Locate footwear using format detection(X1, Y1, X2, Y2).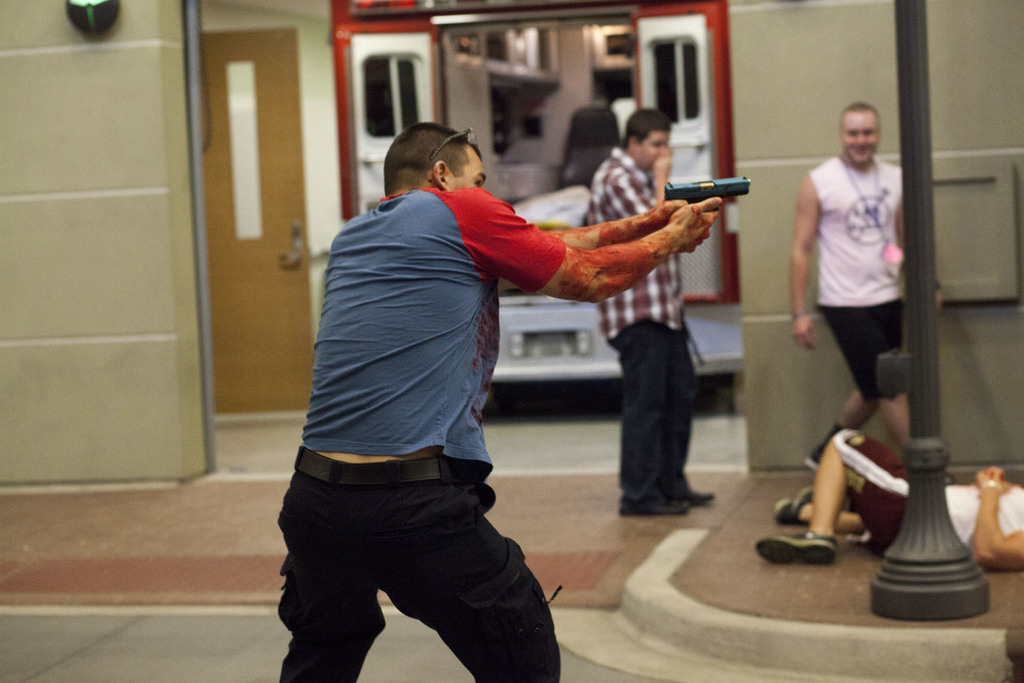
detection(802, 436, 829, 470).
